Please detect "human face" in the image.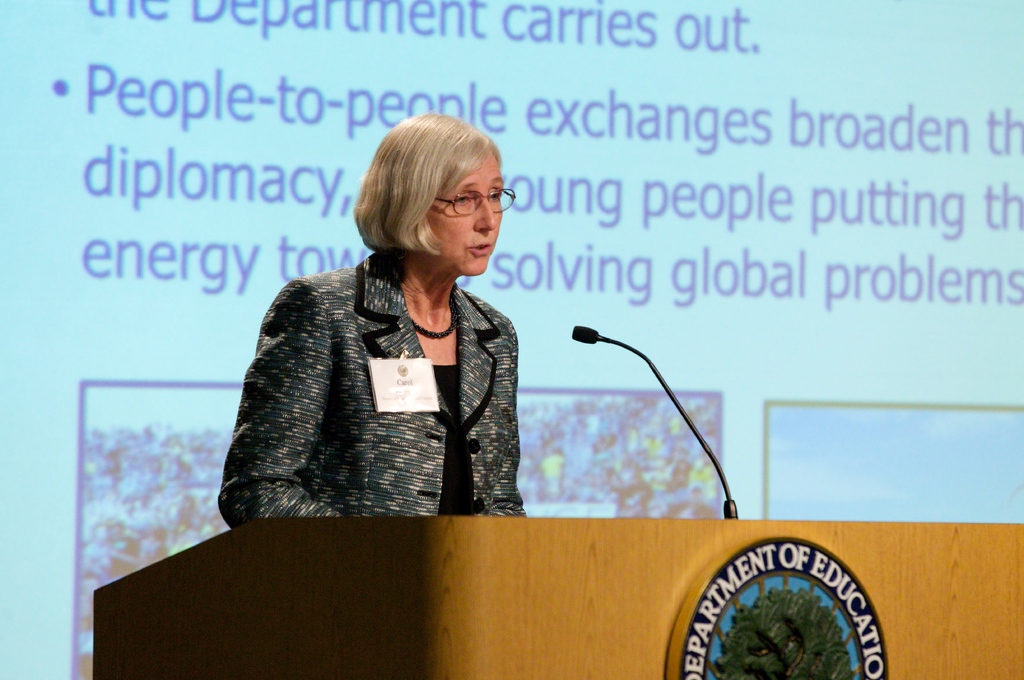
427 146 506 277.
